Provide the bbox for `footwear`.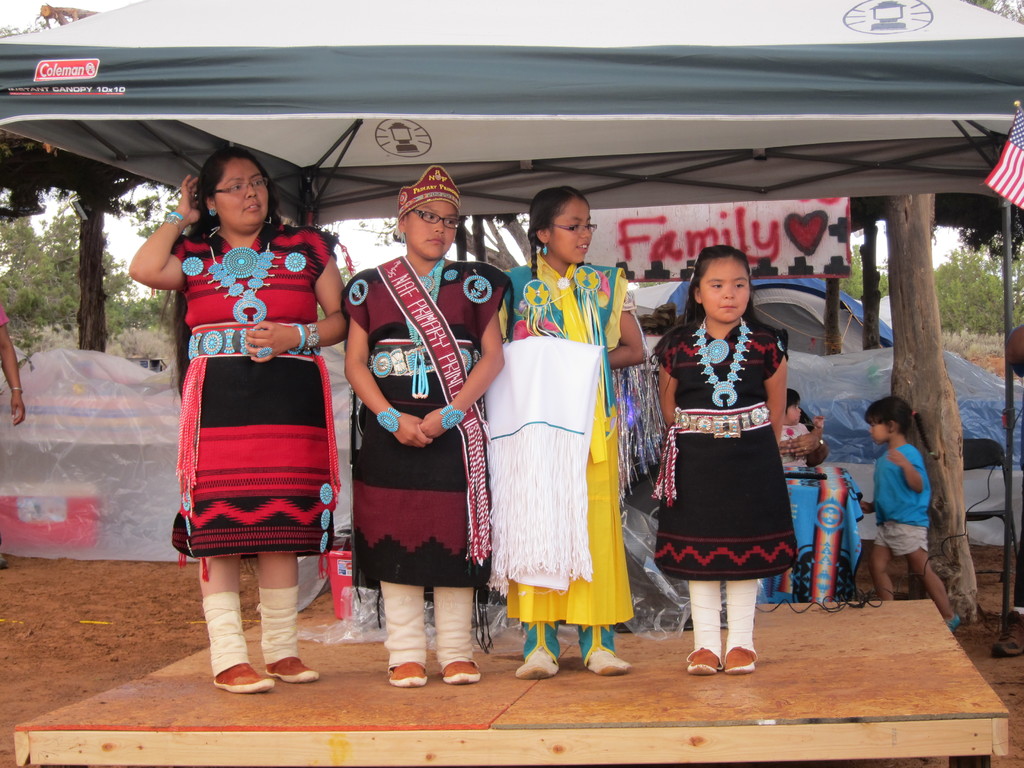
Rect(390, 660, 426, 688).
